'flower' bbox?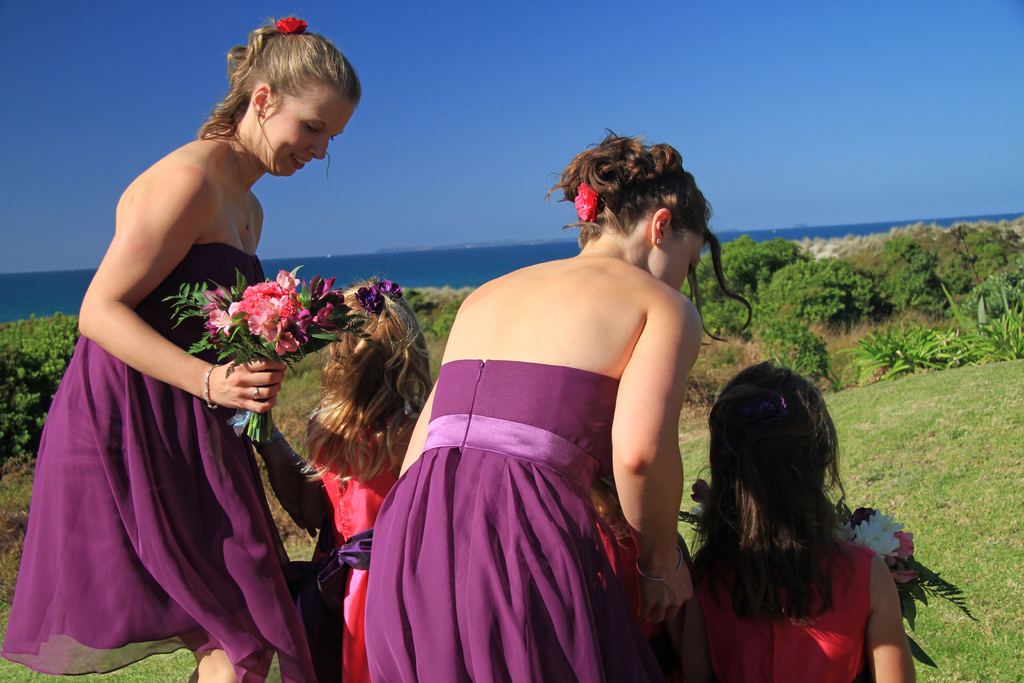
x1=206 y1=300 x2=235 y2=335
